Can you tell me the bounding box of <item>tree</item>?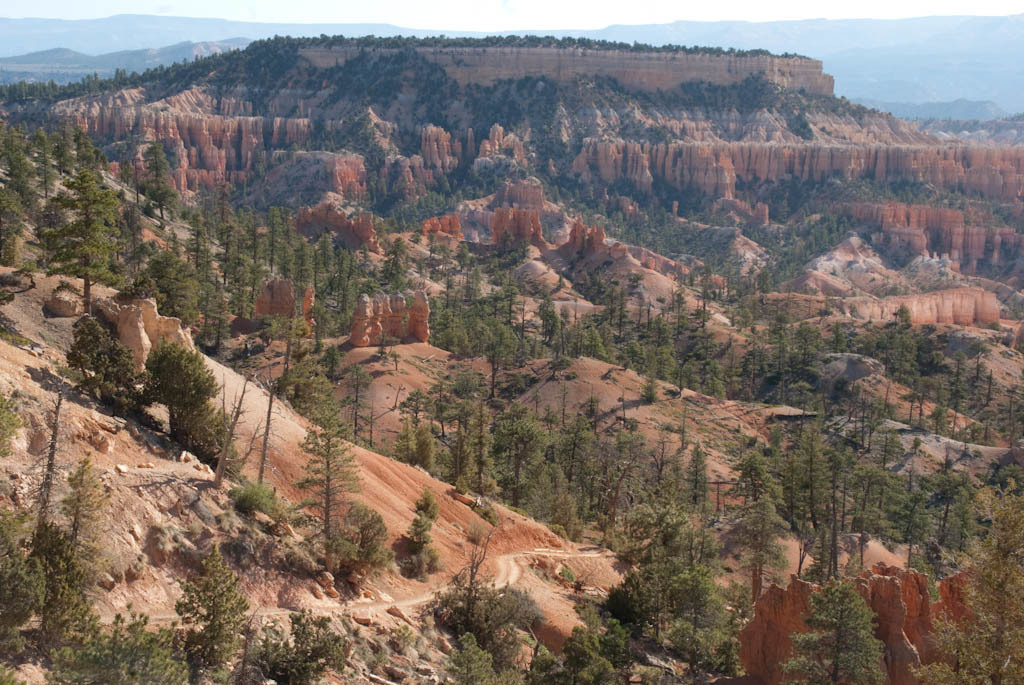
[left=177, top=536, right=254, bottom=684].
